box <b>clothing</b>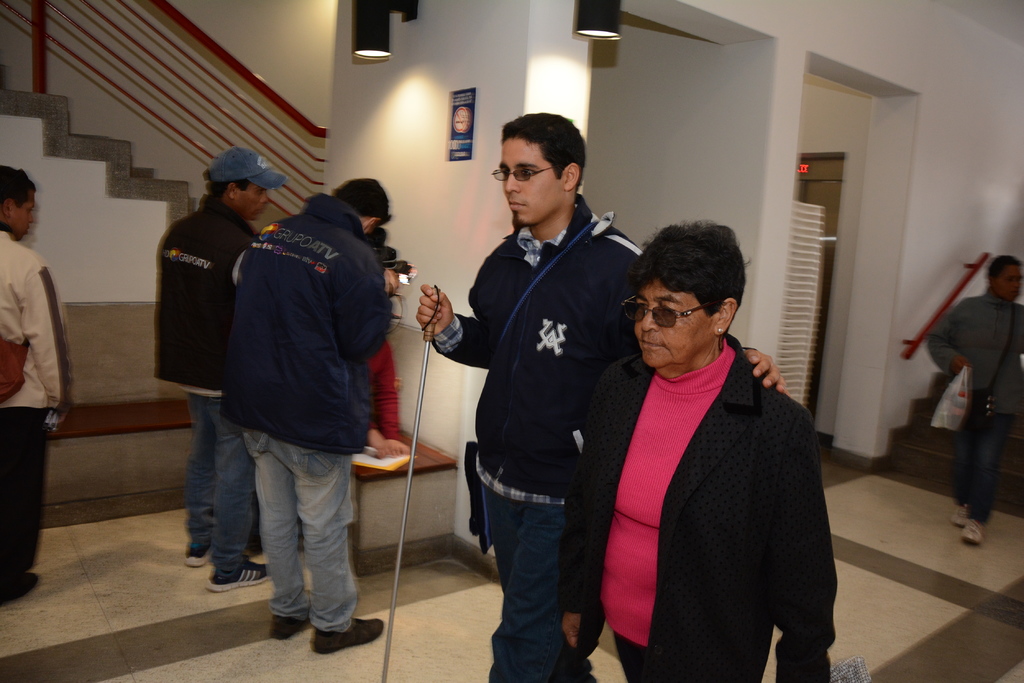
357/348/403/456
